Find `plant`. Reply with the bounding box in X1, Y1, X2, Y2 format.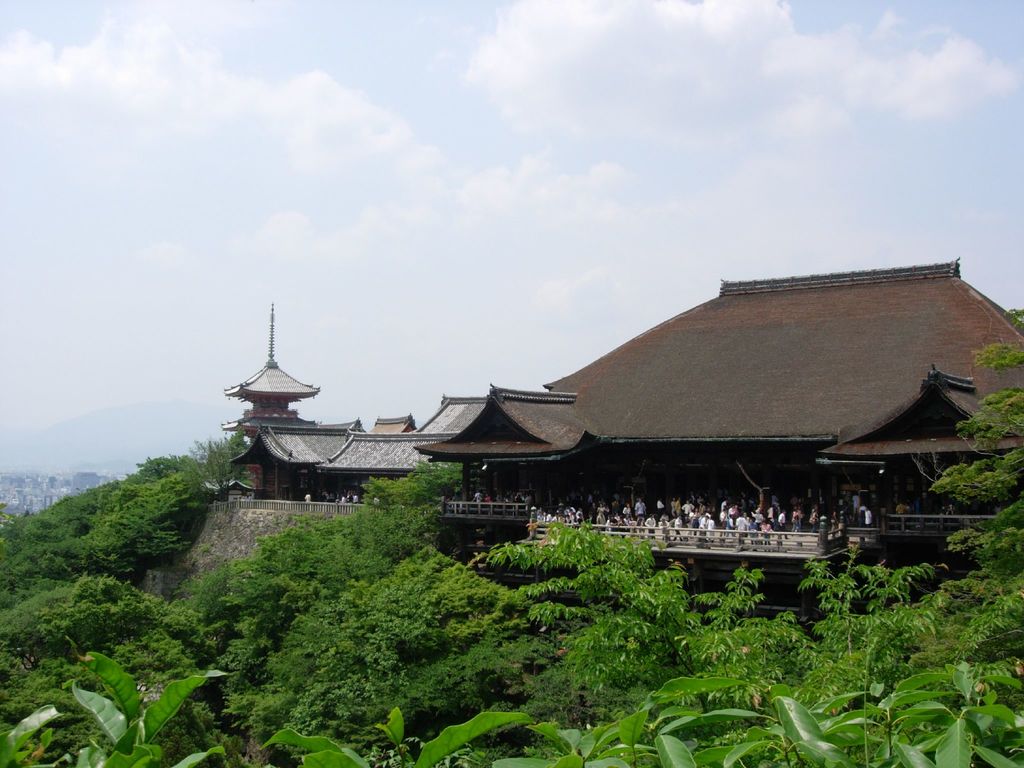
10, 566, 205, 679.
